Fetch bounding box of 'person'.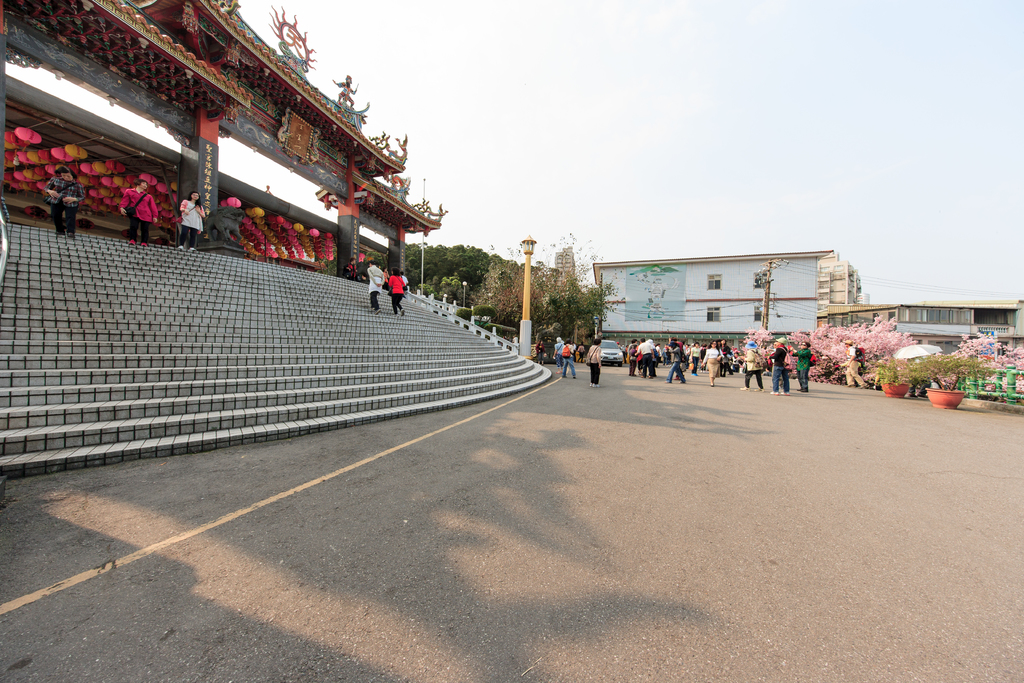
Bbox: <box>561,339,580,379</box>.
